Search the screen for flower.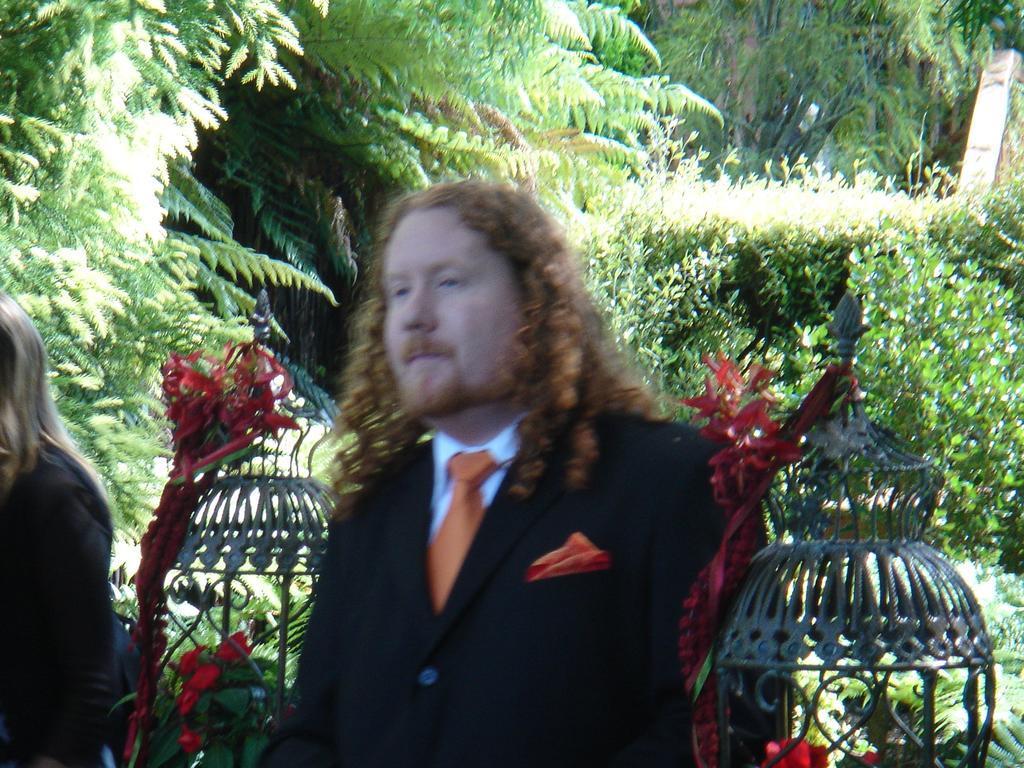
Found at pyautogui.locateOnScreen(214, 629, 255, 661).
